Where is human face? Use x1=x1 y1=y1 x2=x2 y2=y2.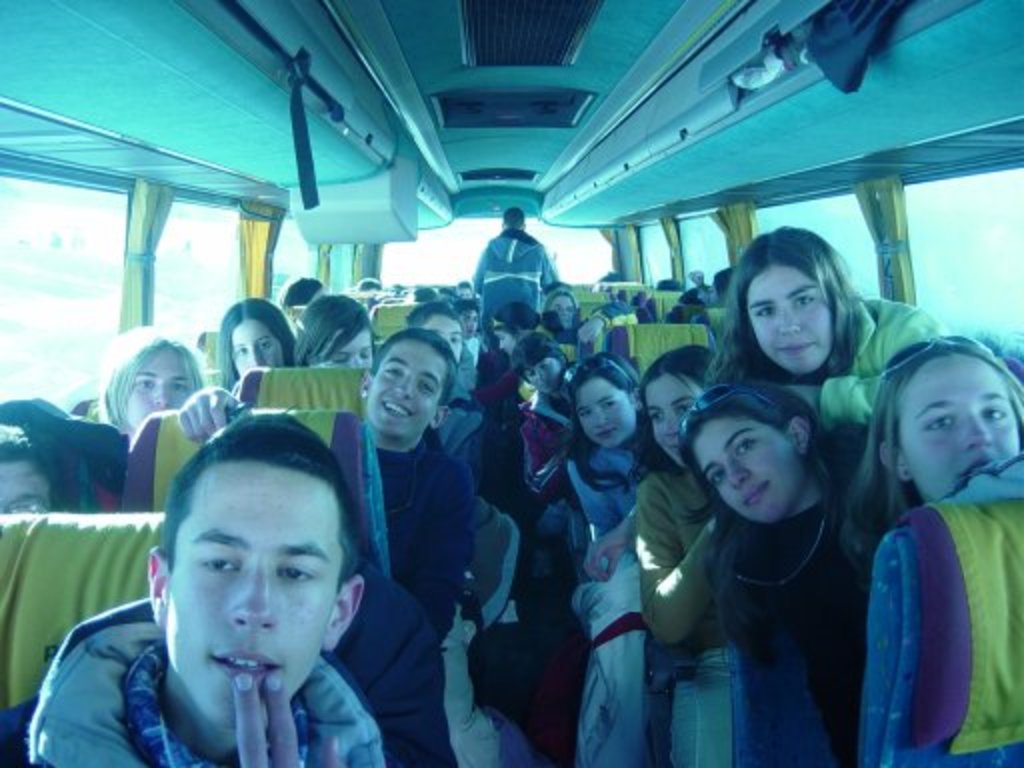
x1=458 y1=304 x2=480 y2=342.
